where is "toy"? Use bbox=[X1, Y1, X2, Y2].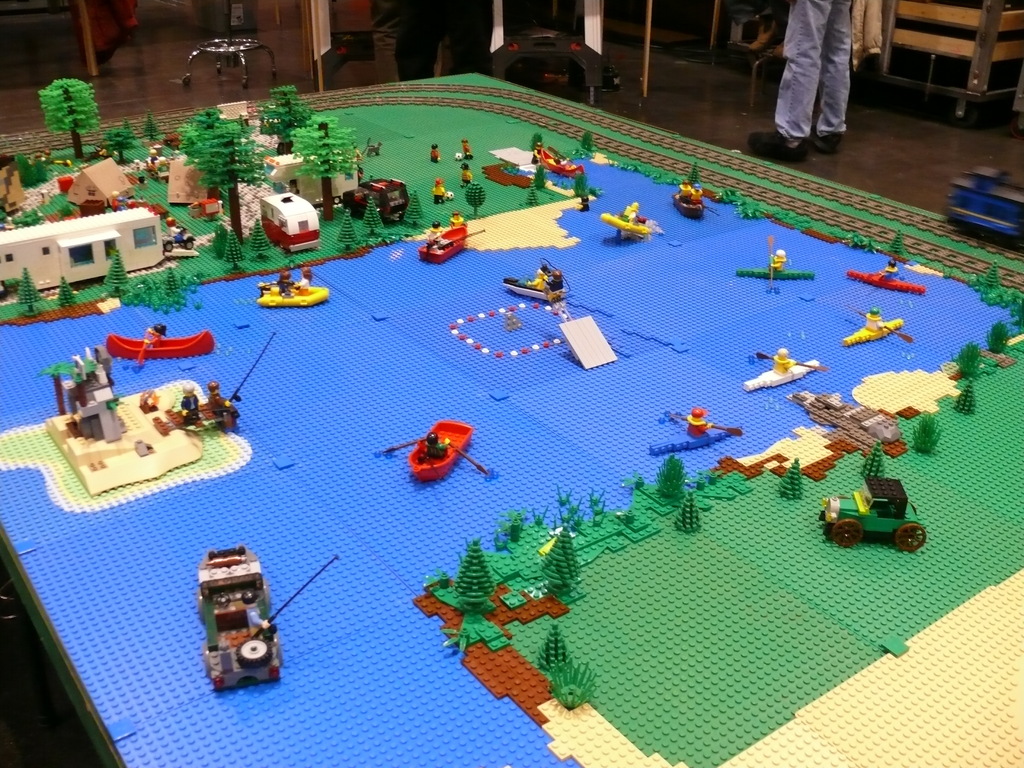
bbox=[472, 177, 492, 217].
